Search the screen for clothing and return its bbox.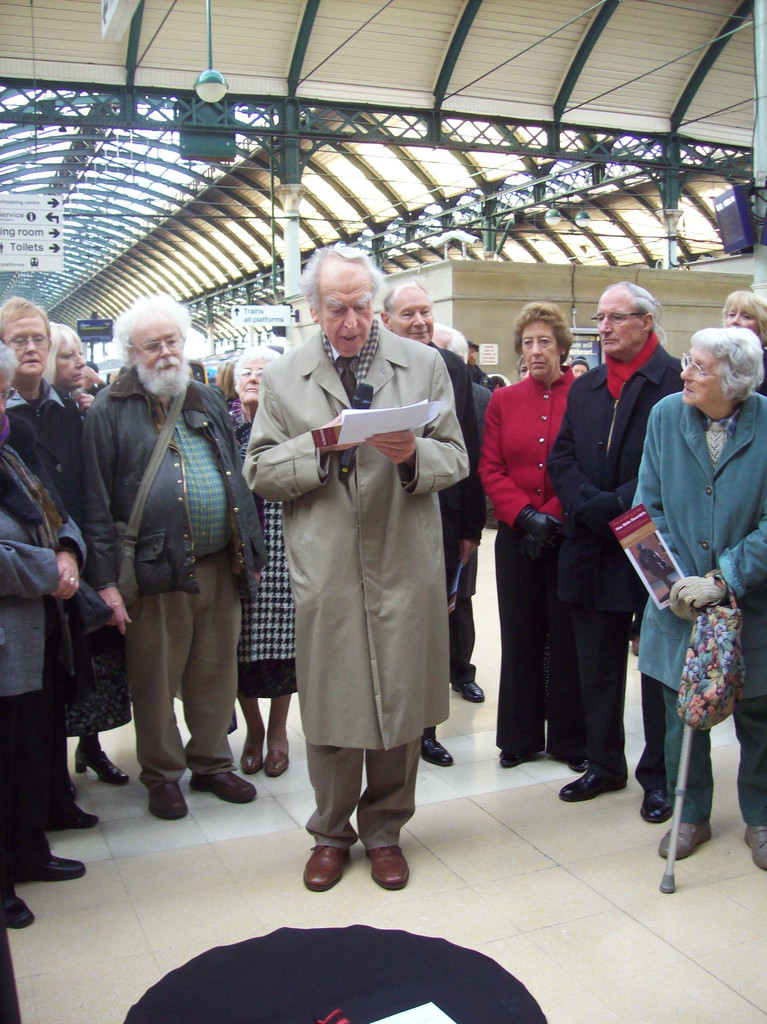
Found: [0,454,97,884].
